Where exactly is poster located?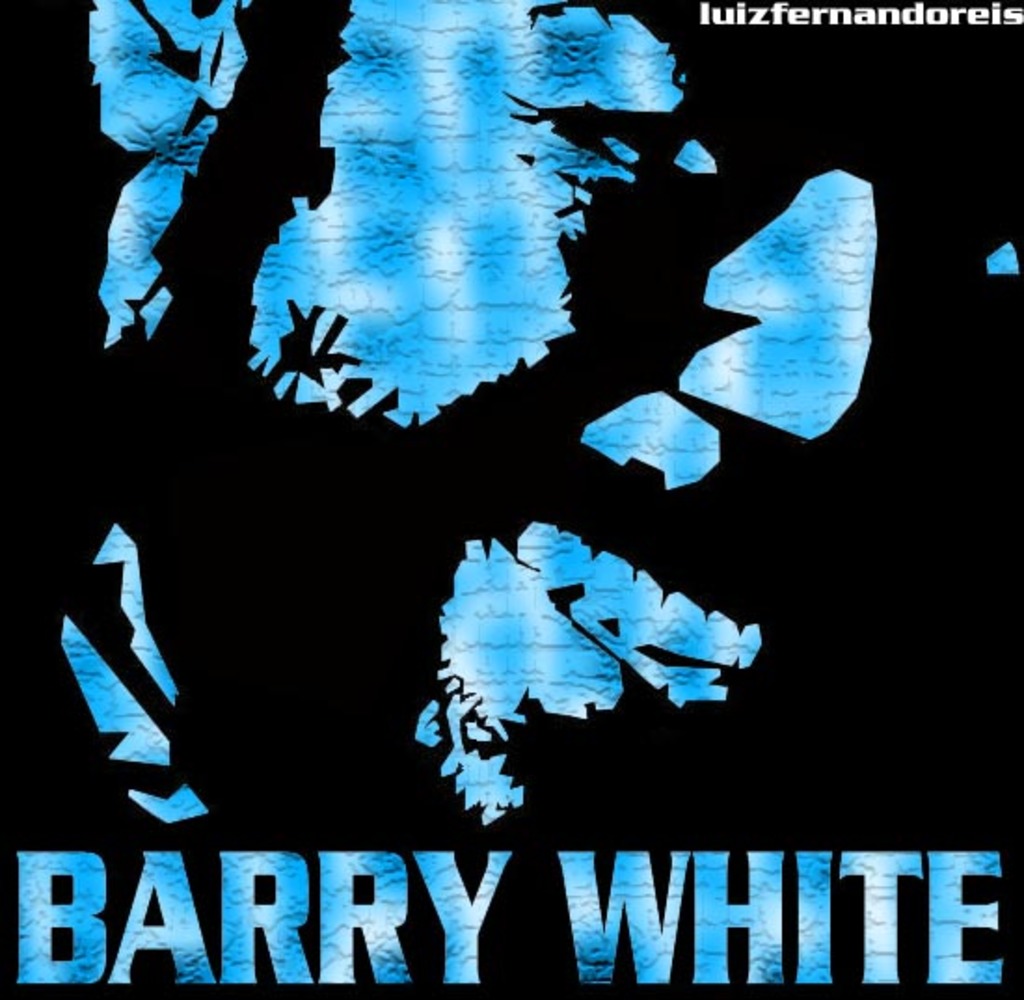
Its bounding box is bbox(0, 0, 1022, 998).
